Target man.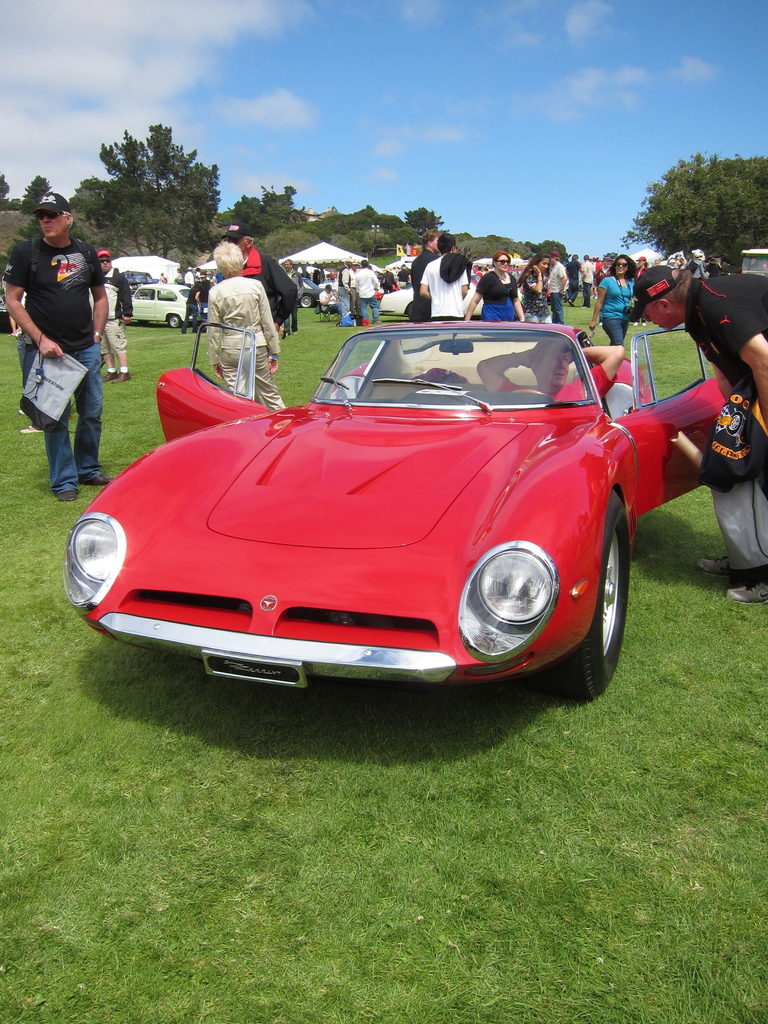
Target region: 11:186:120:487.
